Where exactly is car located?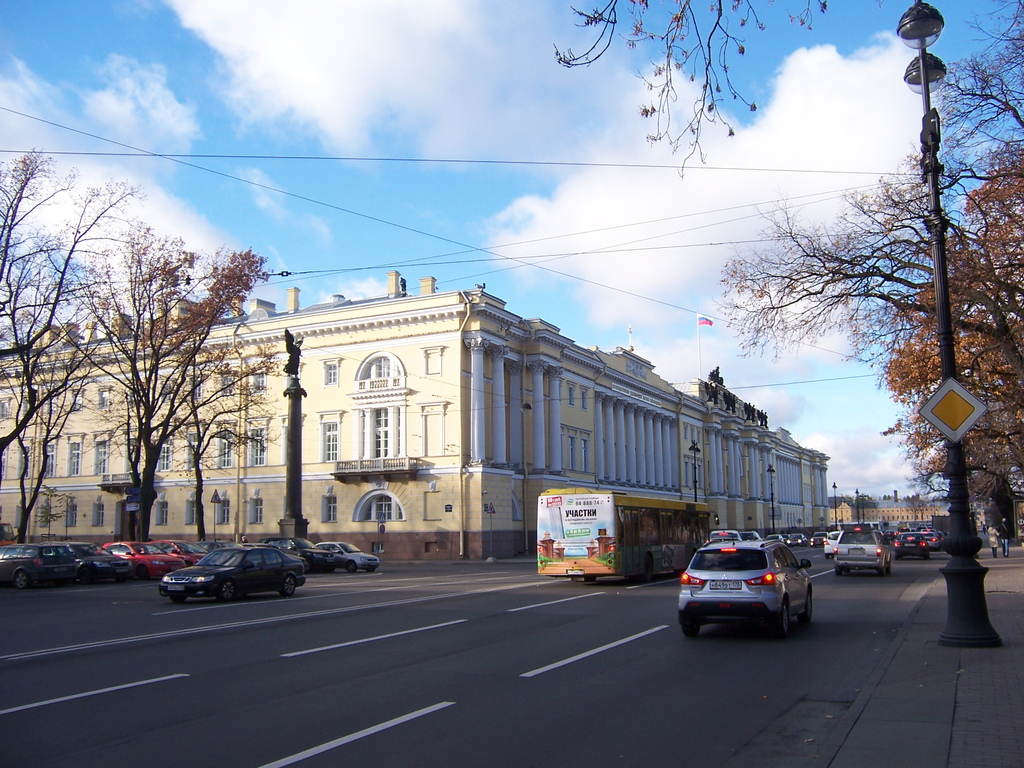
Its bounding box is 102,536,186,572.
